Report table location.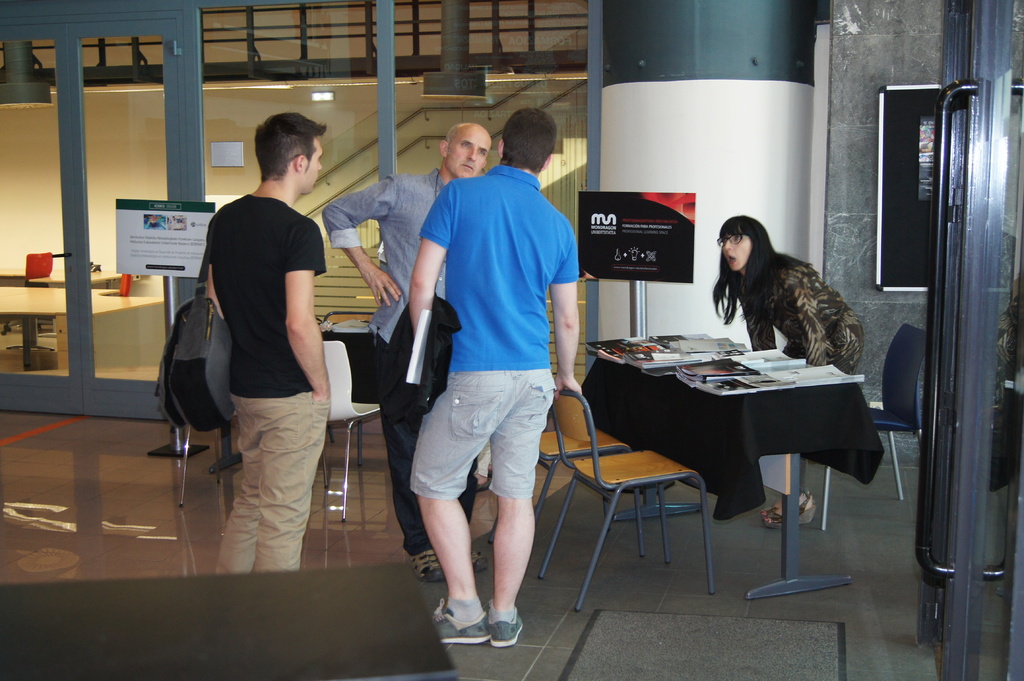
Report: 0/559/467/680.
